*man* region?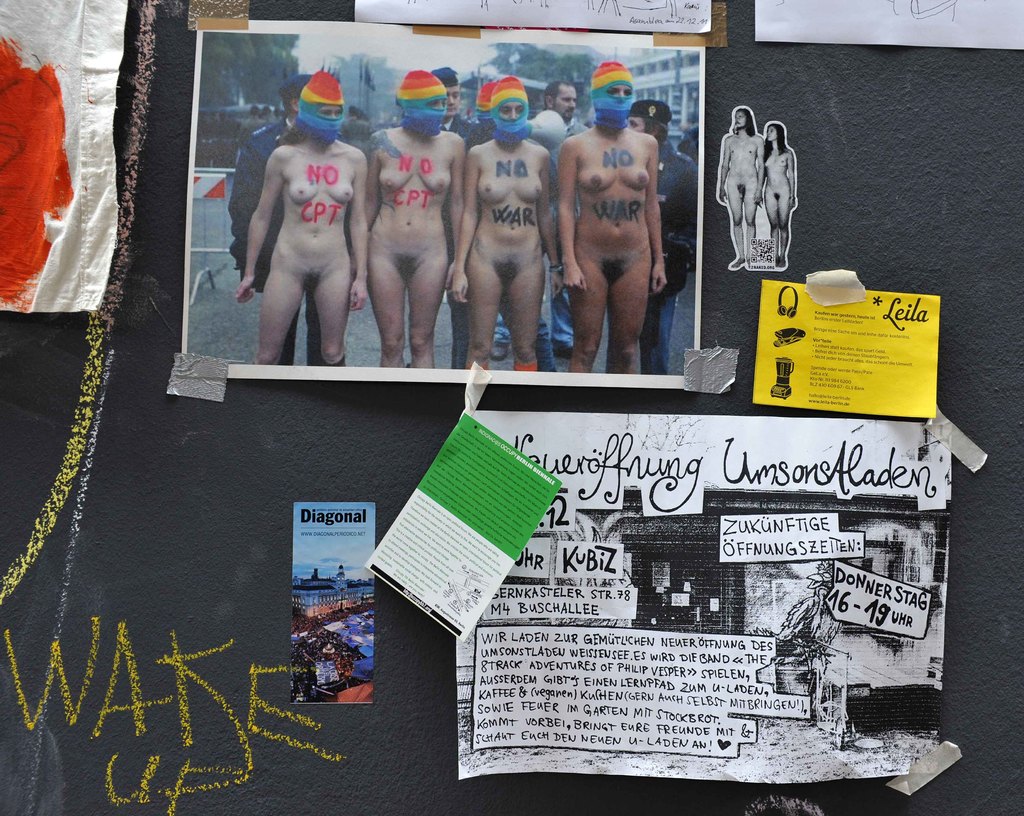
[left=711, top=105, right=766, bottom=271]
